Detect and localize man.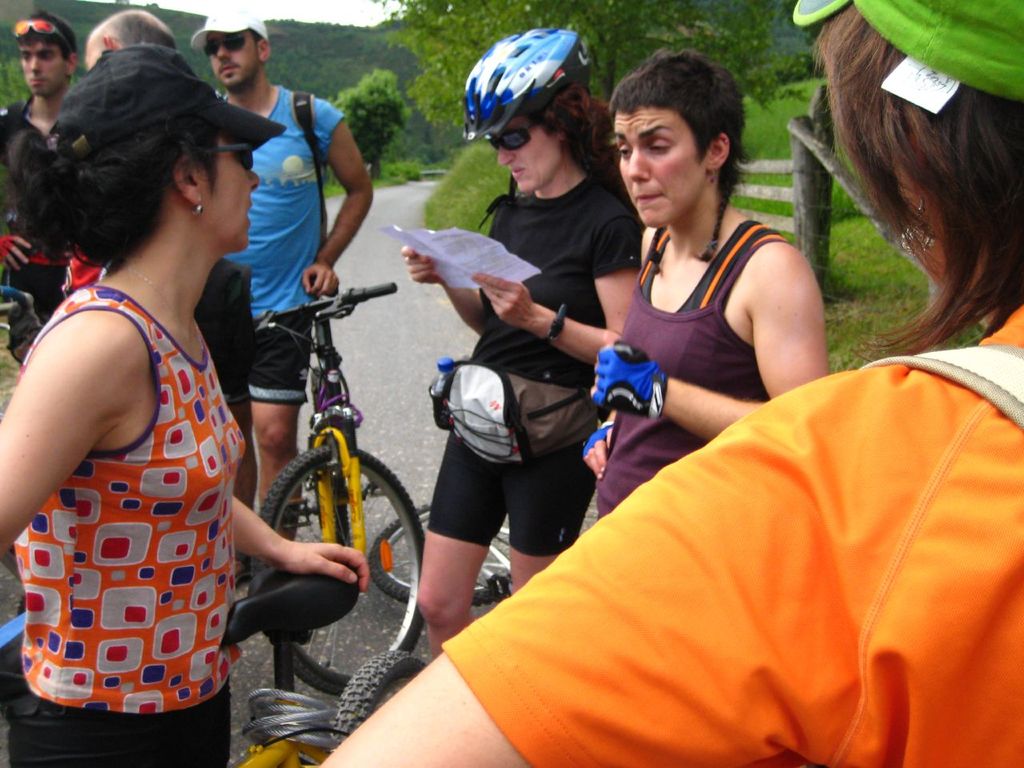
Localized at detection(81, 10, 253, 391).
